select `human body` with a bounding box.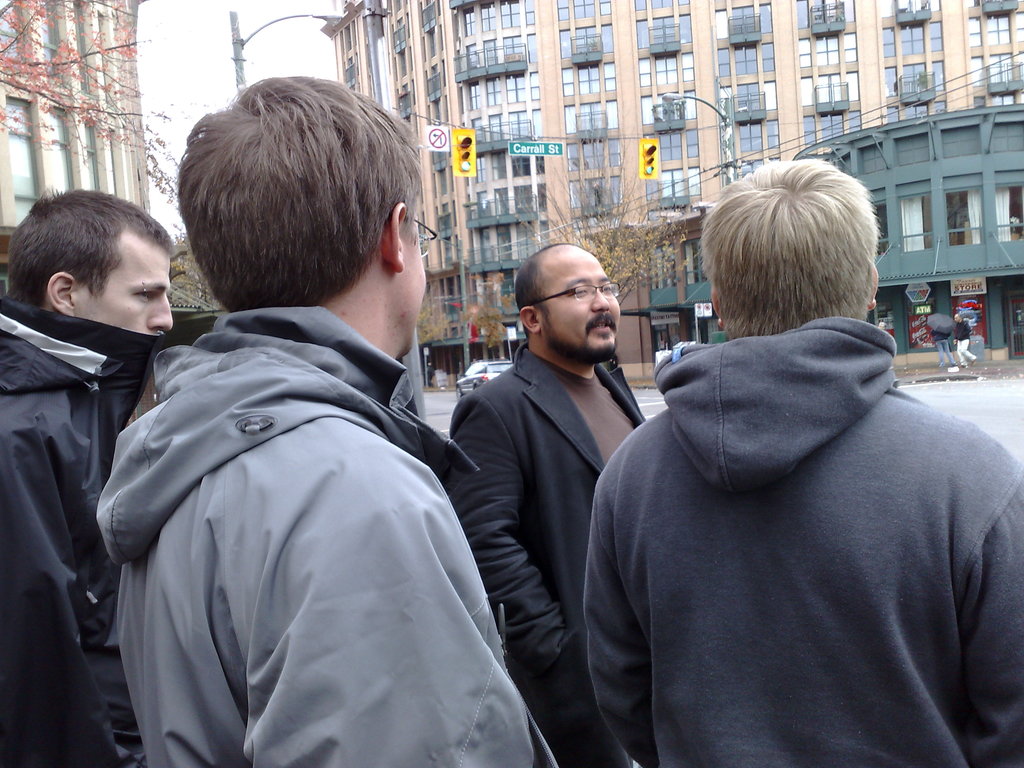
x1=578 y1=312 x2=1023 y2=767.
